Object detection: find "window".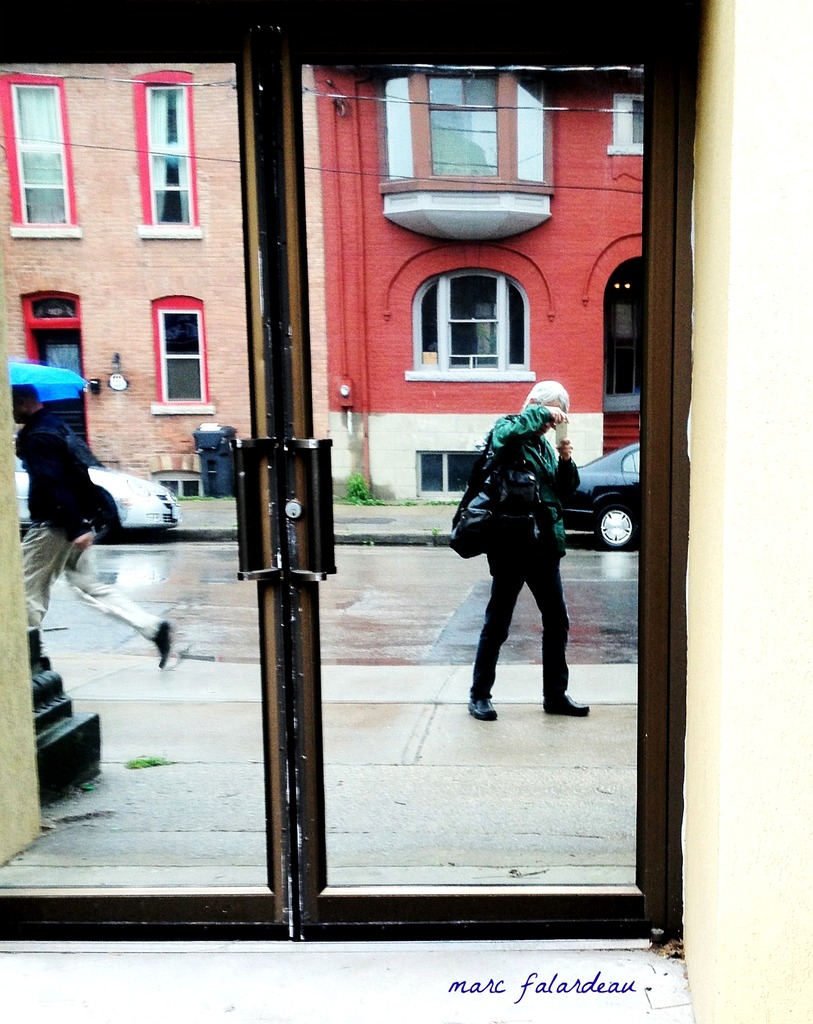
bbox=[8, 76, 85, 232].
